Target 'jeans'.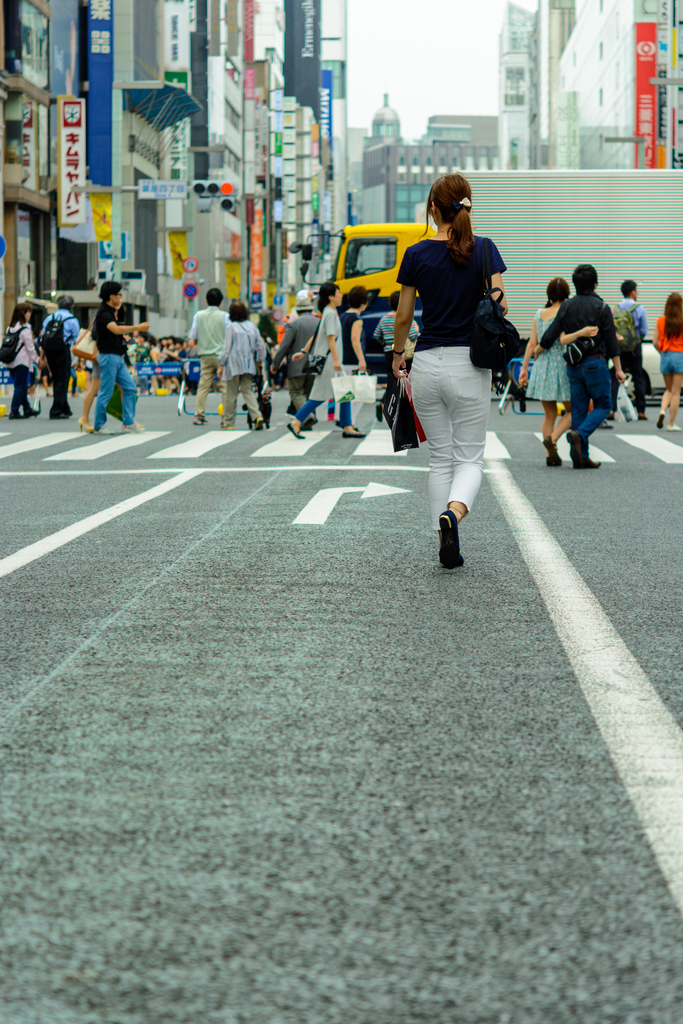
Target region: rect(296, 401, 350, 426).
